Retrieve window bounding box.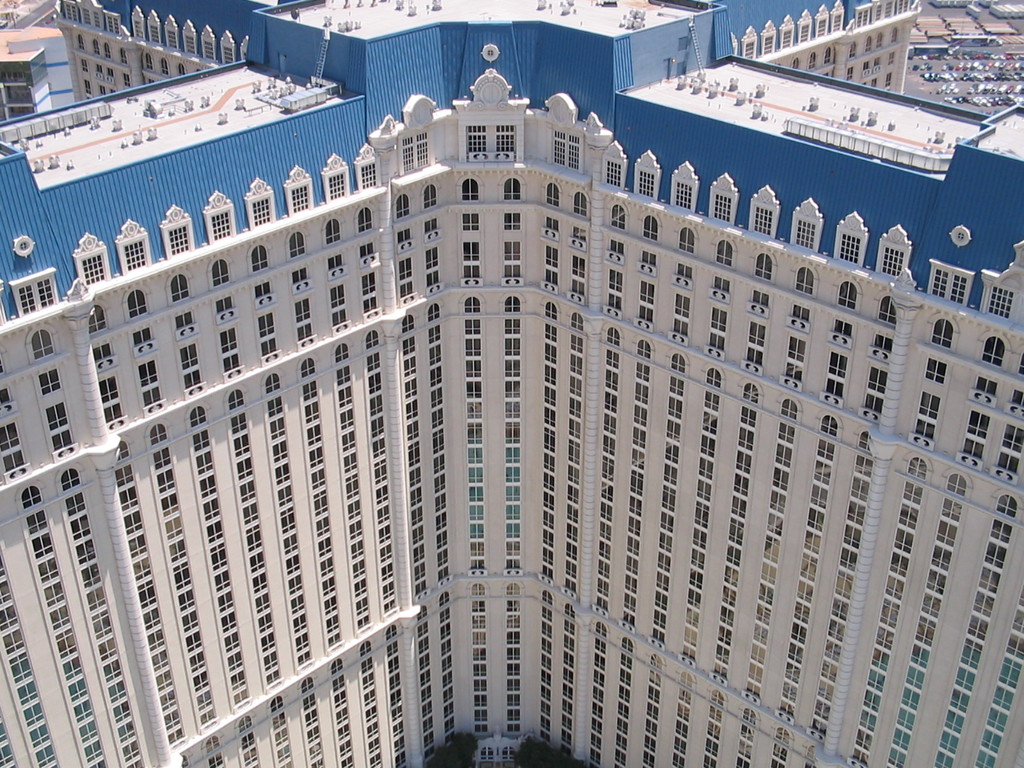
Bounding box: 93, 63, 107, 74.
